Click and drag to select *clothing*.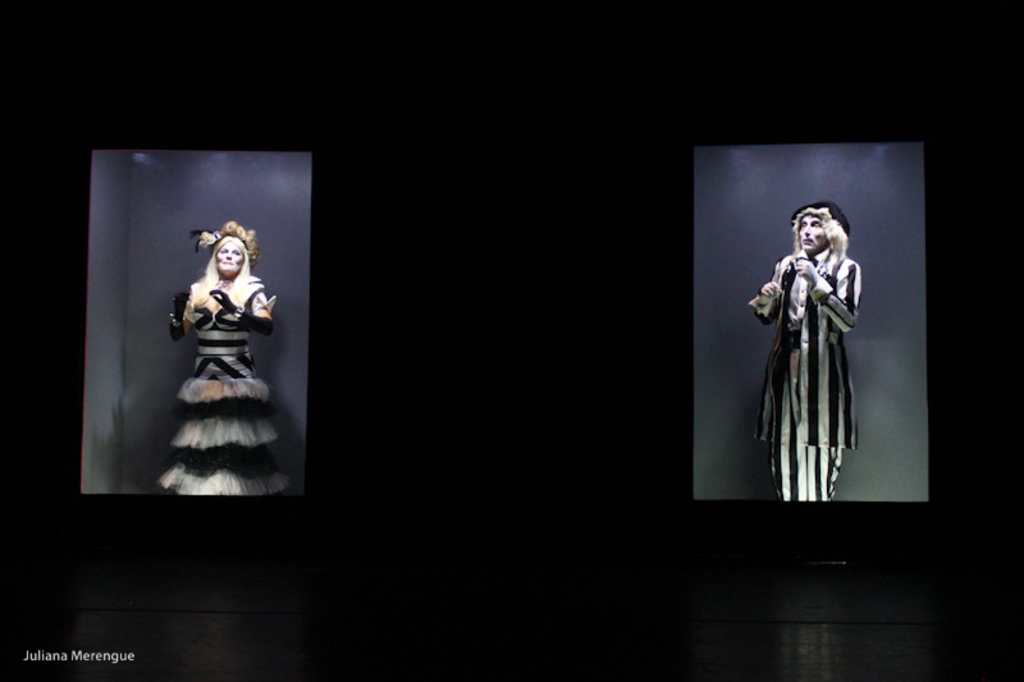
Selection: (x1=143, y1=228, x2=269, y2=494).
